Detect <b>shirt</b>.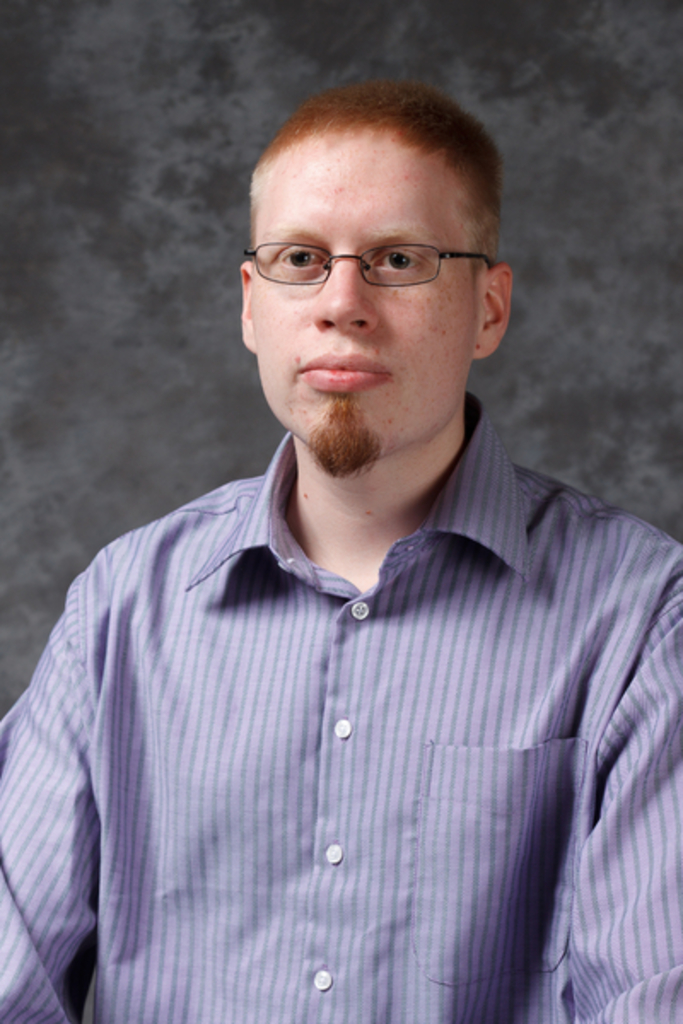
Detected at x1=0, y1=387, x2=681, y2=1022.
